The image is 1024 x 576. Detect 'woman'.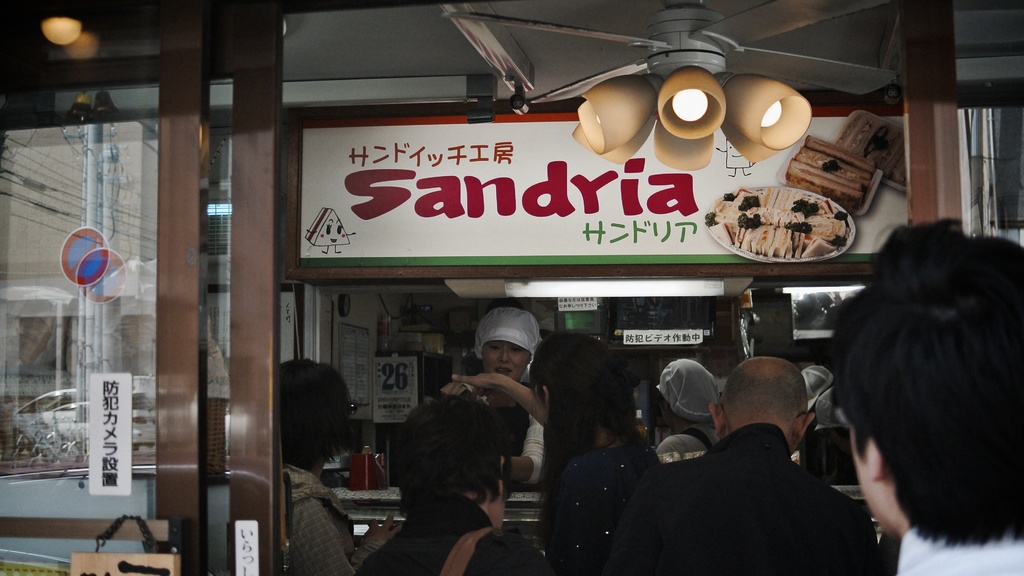
Detection: (271,359,401,575).
